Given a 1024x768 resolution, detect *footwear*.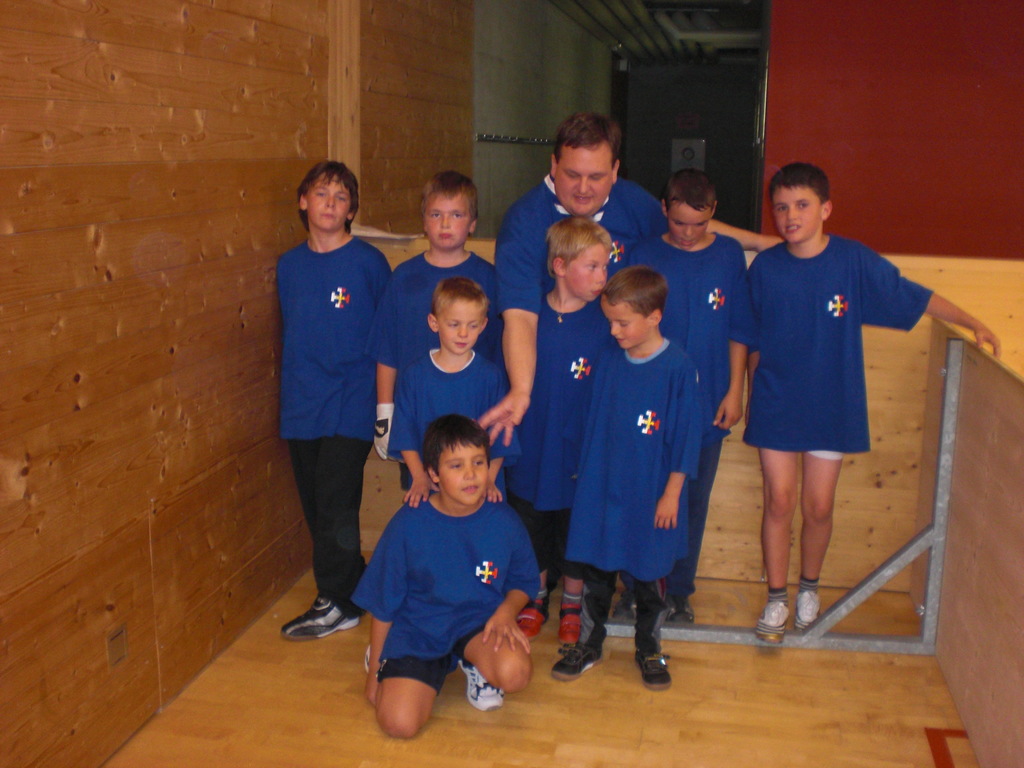
x1=795 y1=588 x2=819 y2=633.
